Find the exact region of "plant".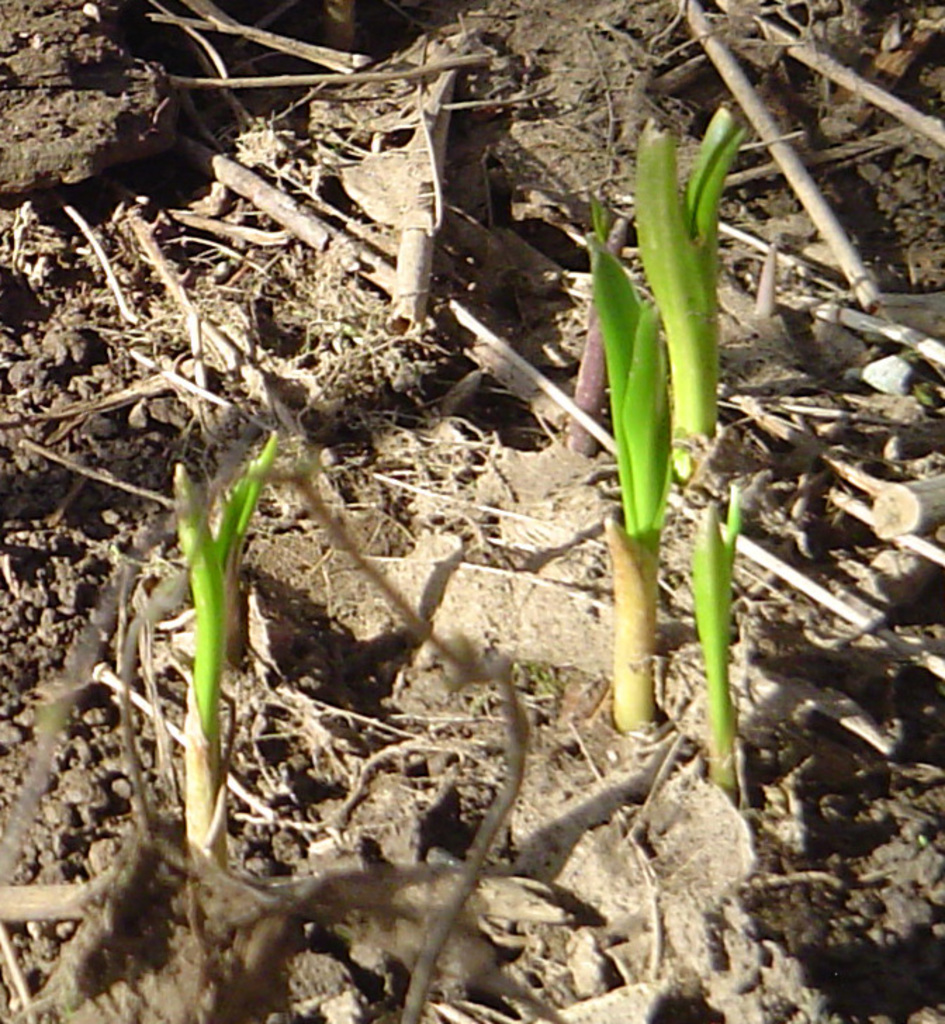
Exact region: [688, 475, 741, 806].
